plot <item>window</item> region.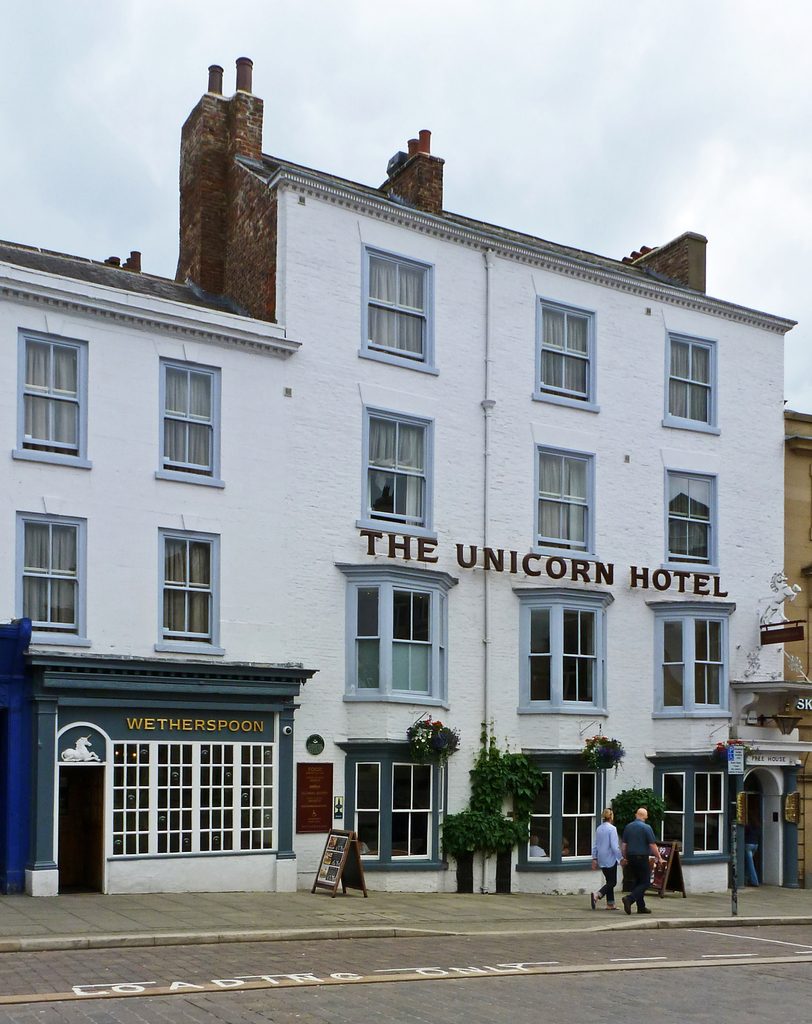
Plotted at bbox(108, 739, 273, 858).
